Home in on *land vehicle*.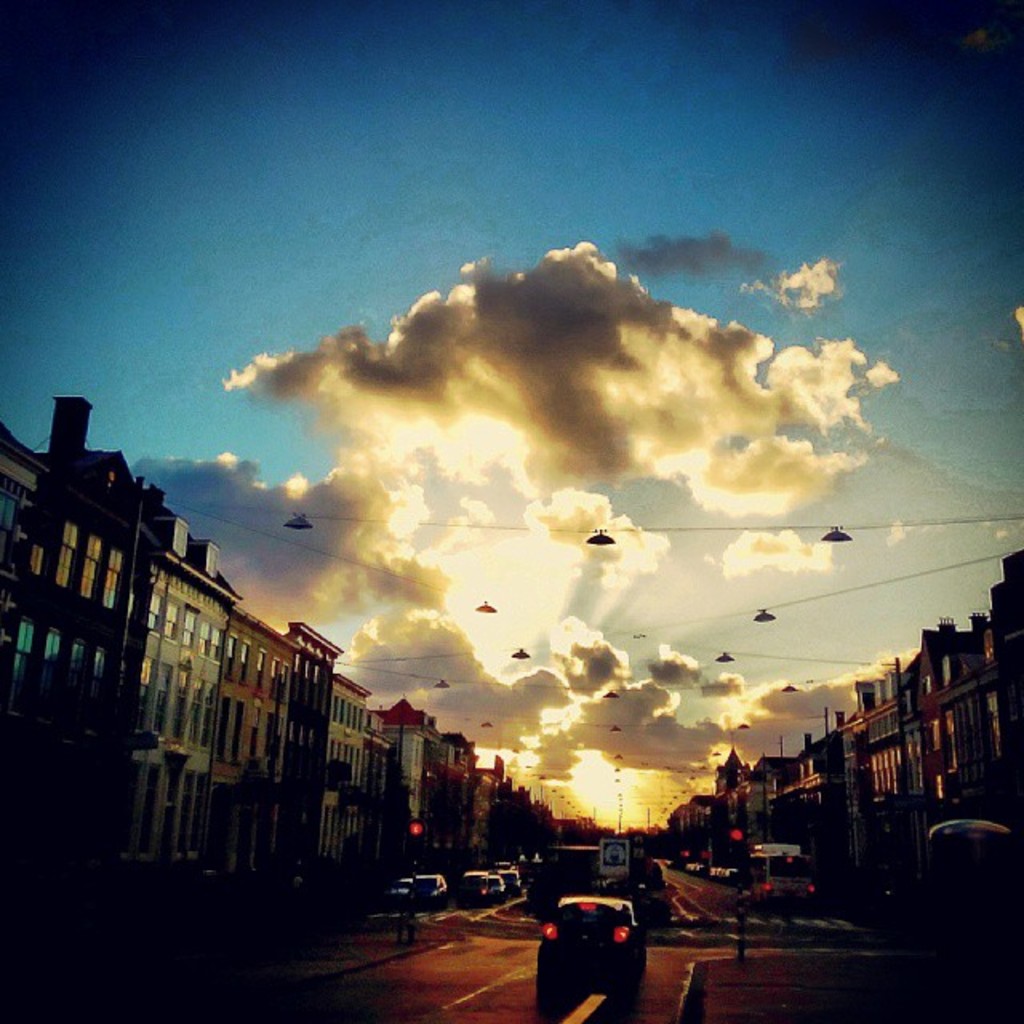
Homed in at [left=534, top=890, right=670, bottom=1014].
